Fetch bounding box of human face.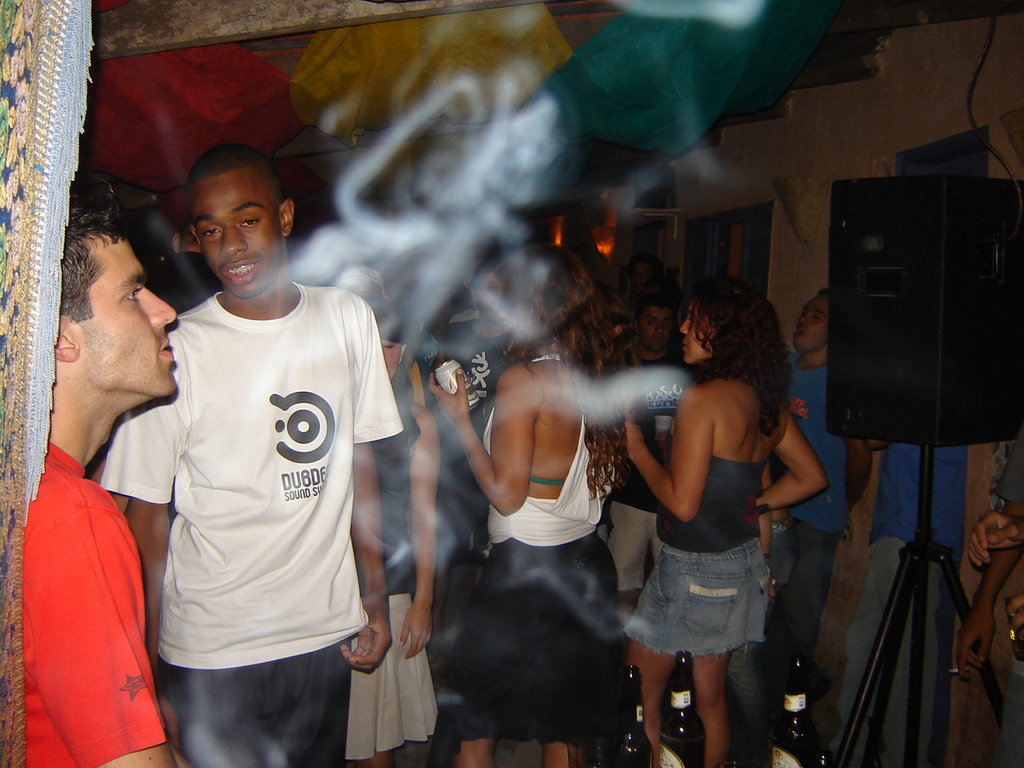
Bbox: 77 242 177 394.
